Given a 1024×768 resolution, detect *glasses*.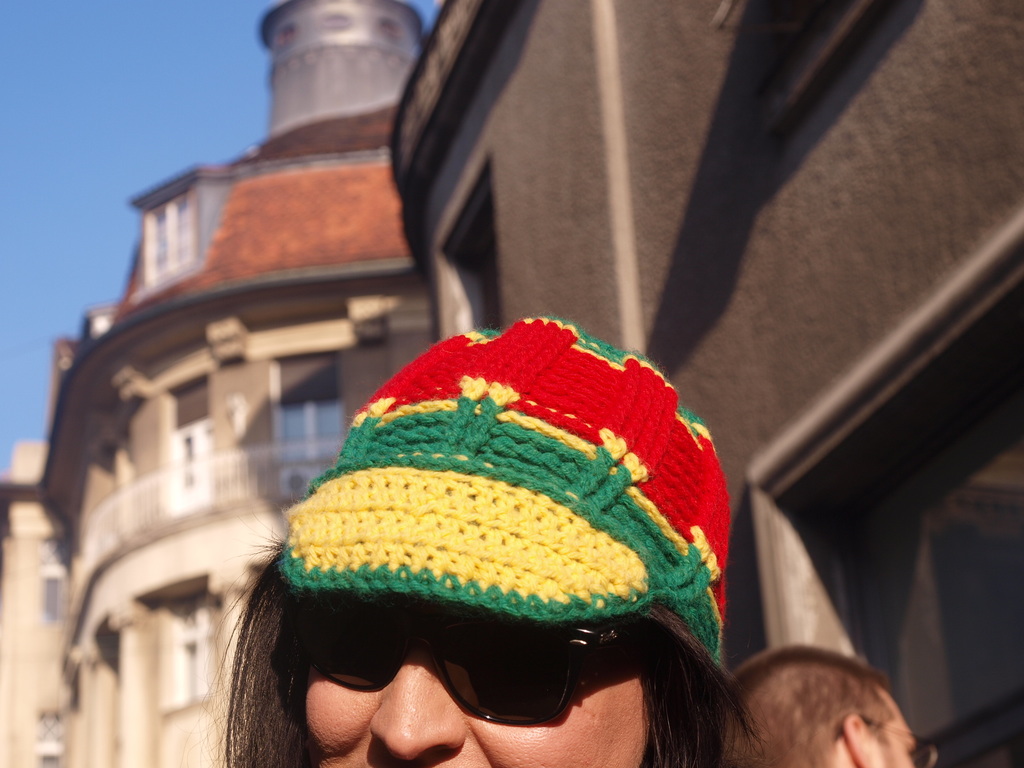
box(250, 606, 675, 732).
